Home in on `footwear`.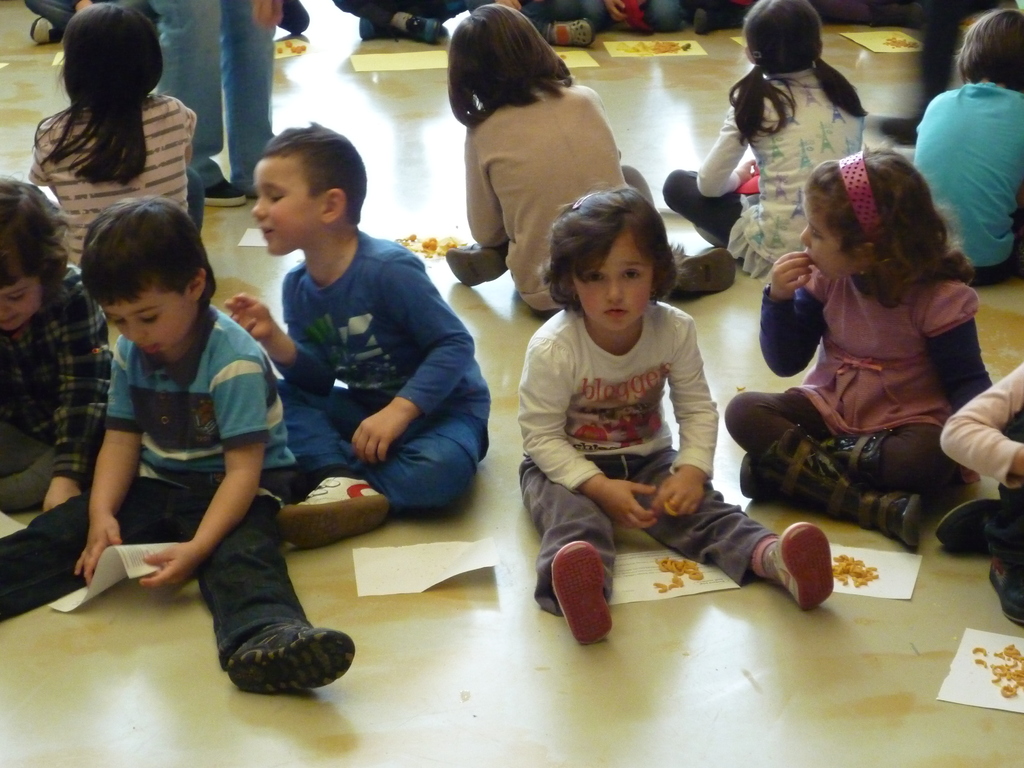
Homed in at <region>669, 249, 732, 300</region>.
